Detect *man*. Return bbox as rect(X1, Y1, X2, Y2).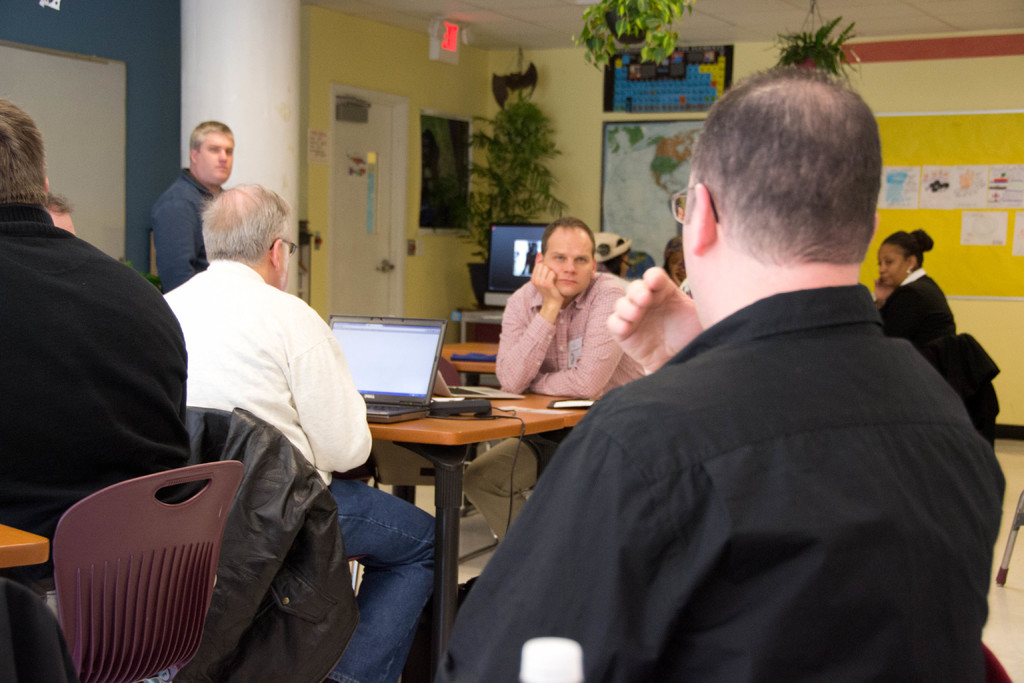
rect(429, 65, 996, 682).
